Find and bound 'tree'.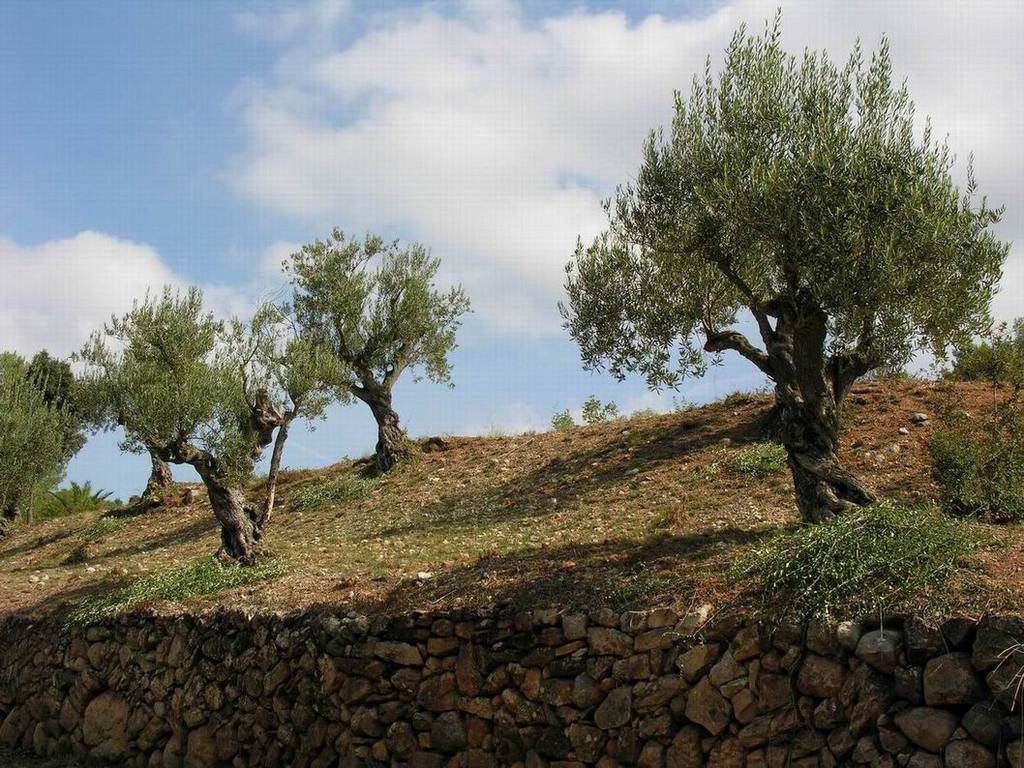
Bound: {"x1": 0, "y1": 340, "x2": 96, "y2": 524}.
